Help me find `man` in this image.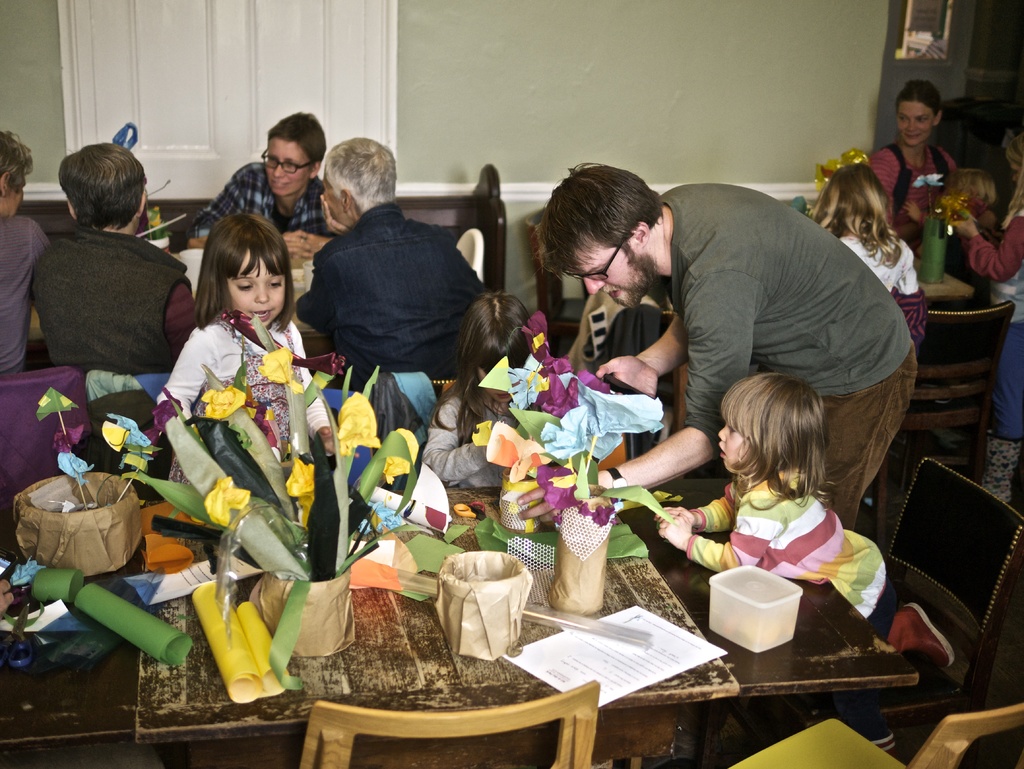
Found it: (x1=0, y1=135, x2=51, y2=372).
